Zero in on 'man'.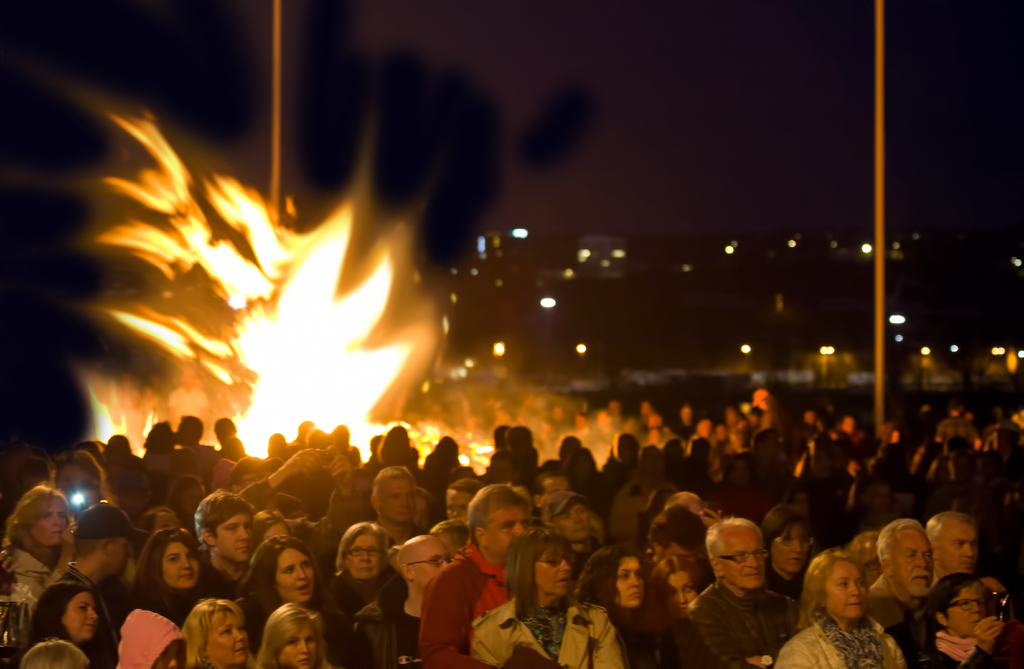
Zeroed in: 531:468:605:549.
